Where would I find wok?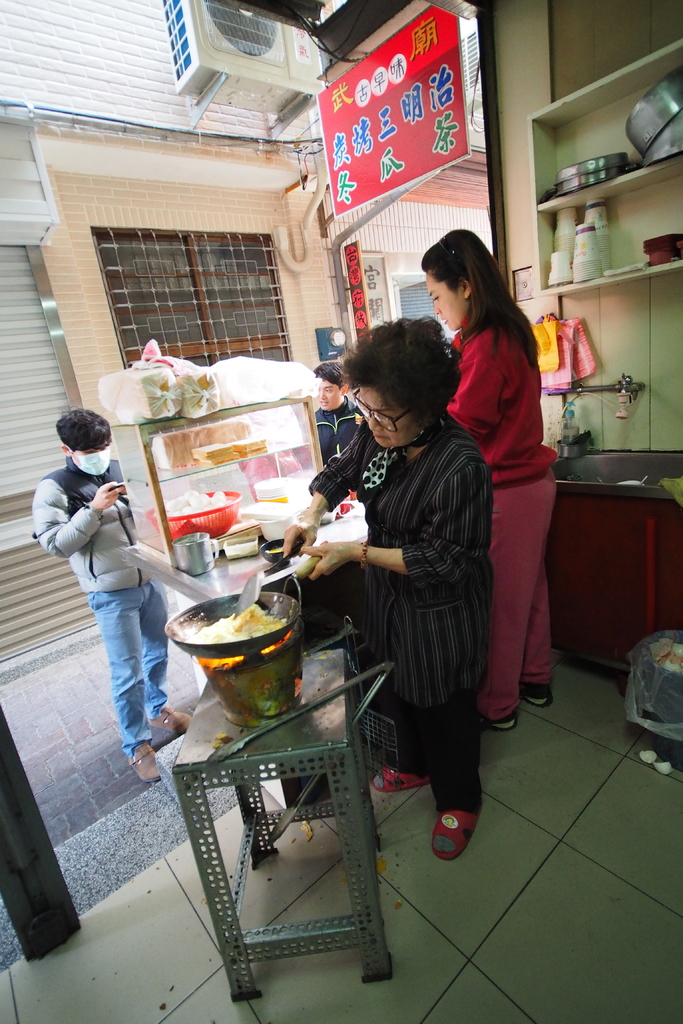
At left=157, top=573, right=310, bottom=671.
